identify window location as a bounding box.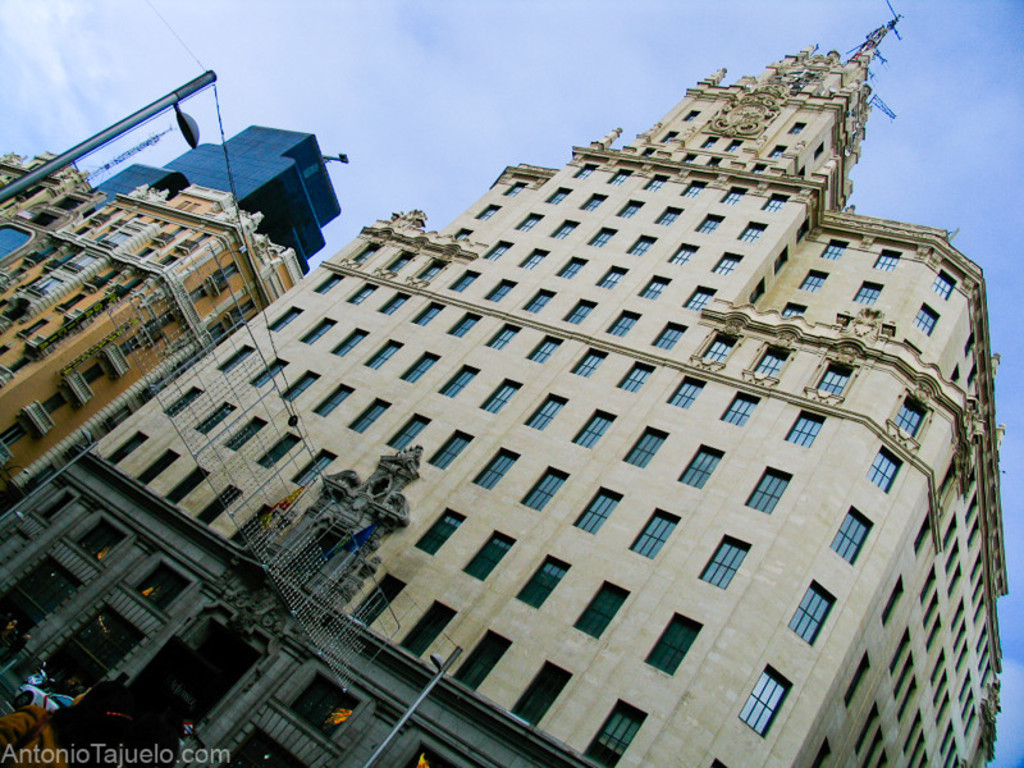
[568, 164, 598, 180].
